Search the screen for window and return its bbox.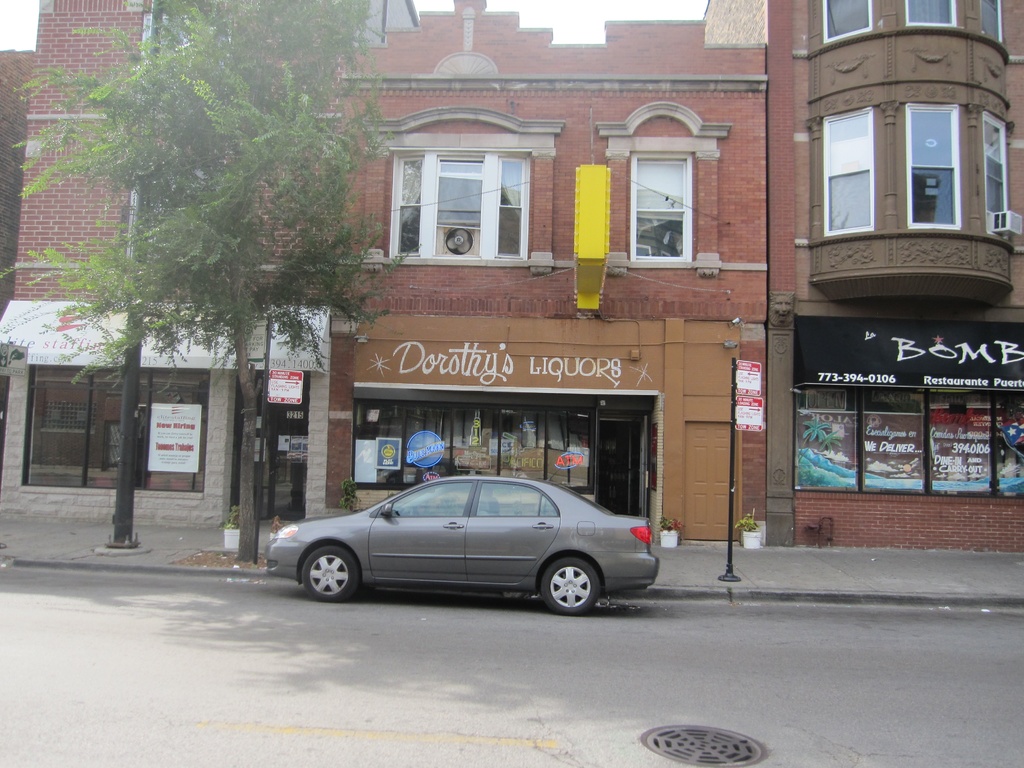
Found: [left=821, top=104, right=877, bottom=233].
